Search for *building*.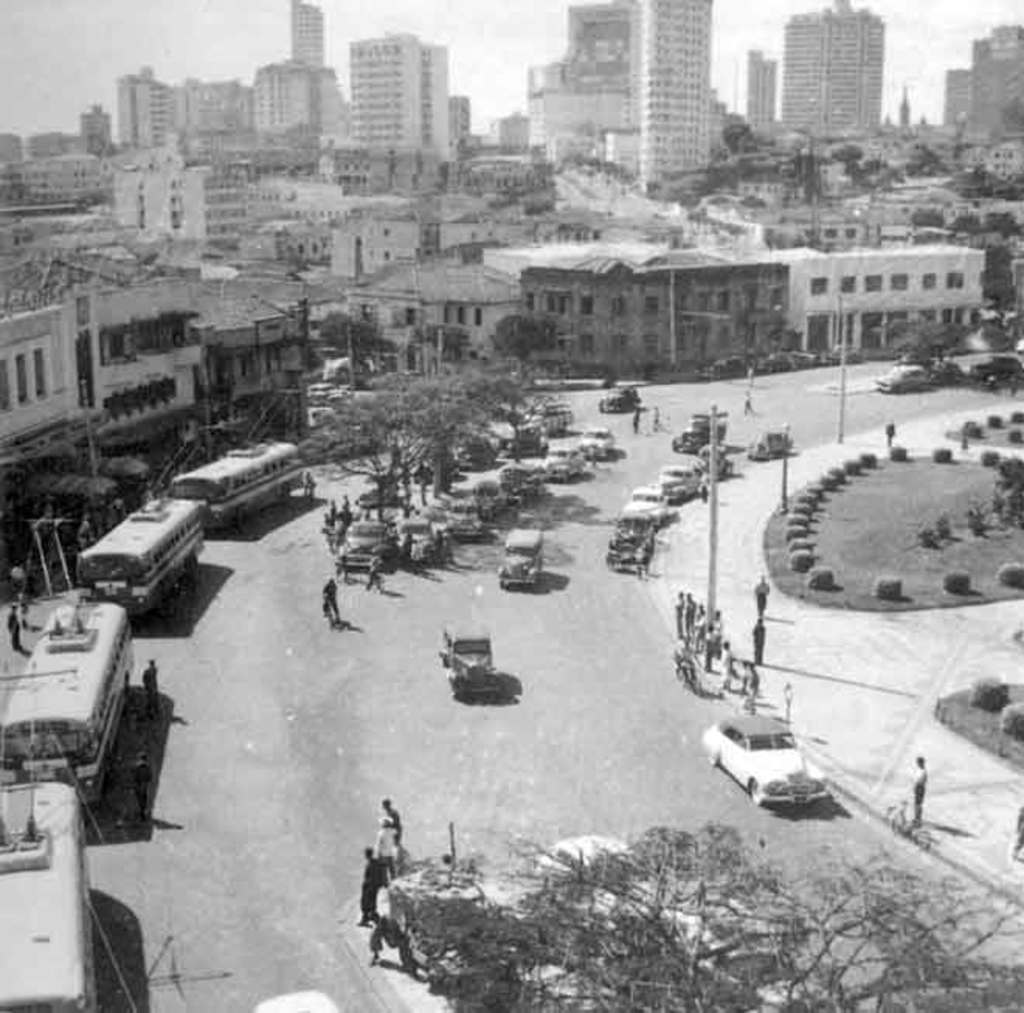
Found at 748, 53, 776, 129.
